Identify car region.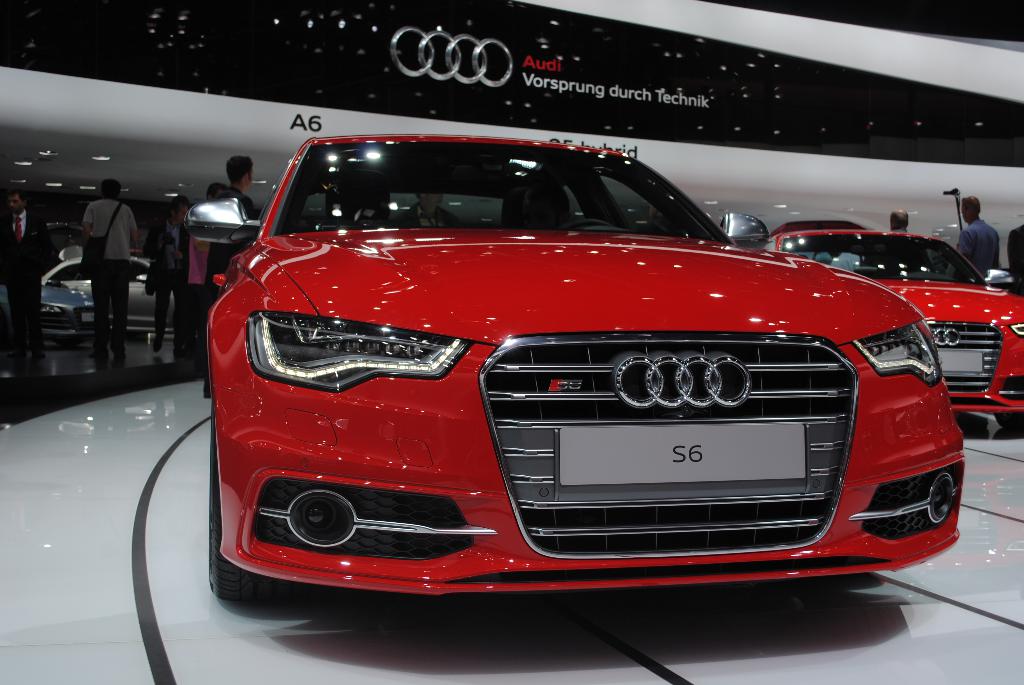
Region: <box>163,125,974,629</box>.
